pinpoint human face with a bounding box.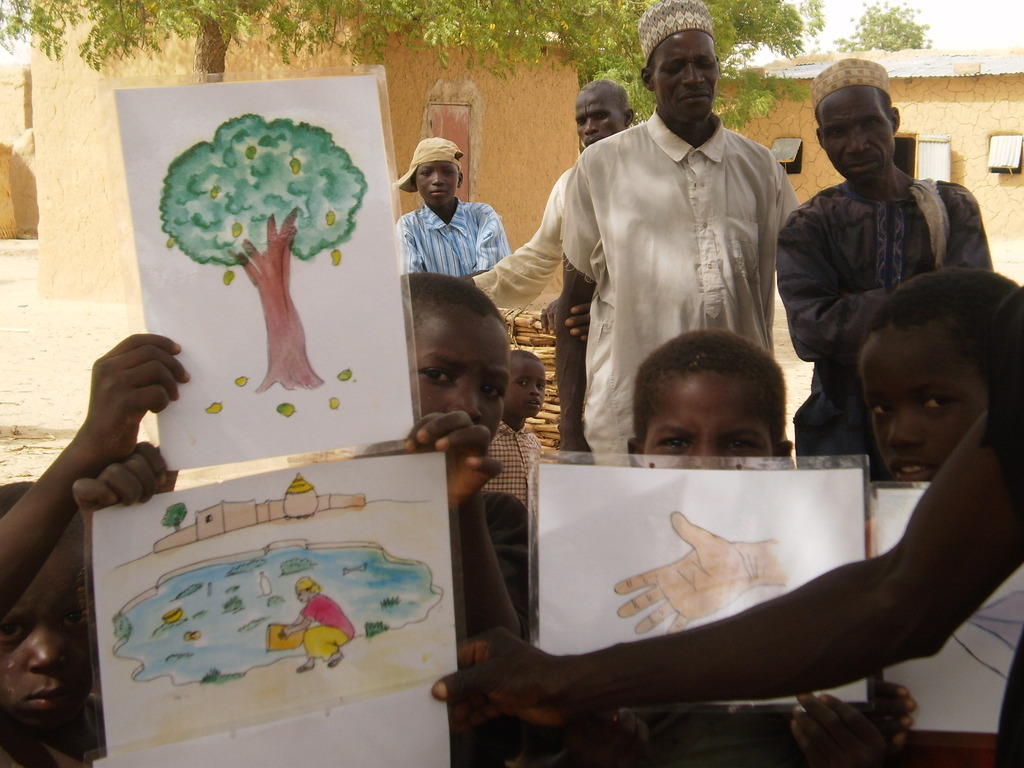
rect(297, 590, 310, 602).
